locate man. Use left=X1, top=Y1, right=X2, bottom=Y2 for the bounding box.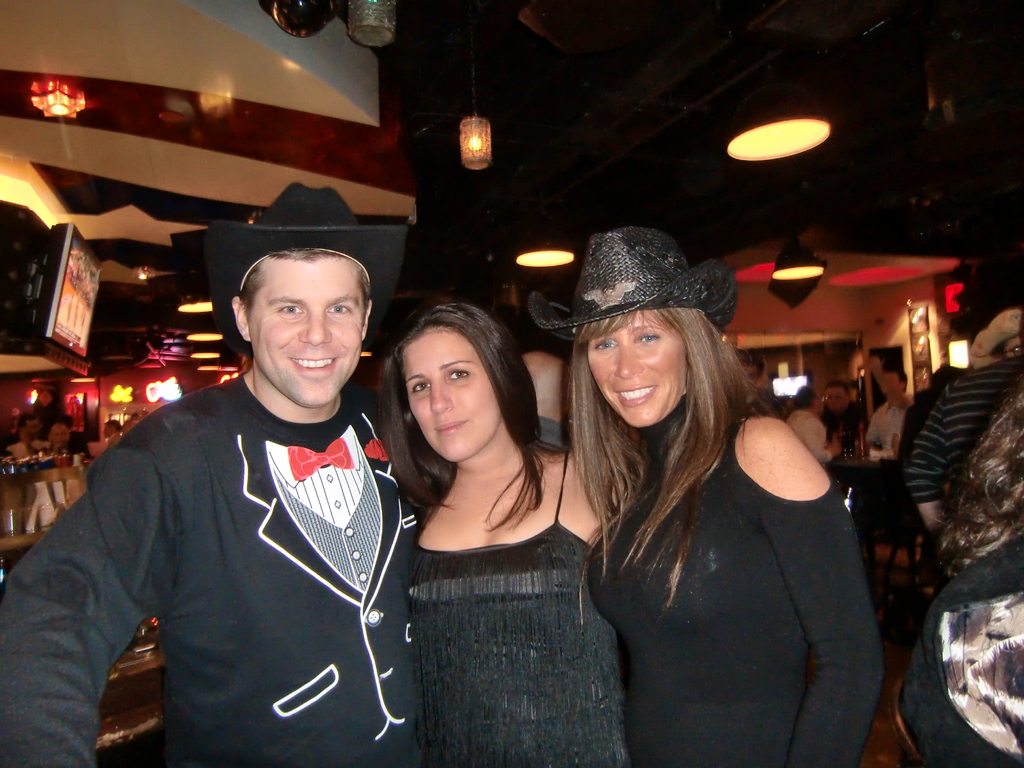
left=44, top=212, right=425, bottom=759.
